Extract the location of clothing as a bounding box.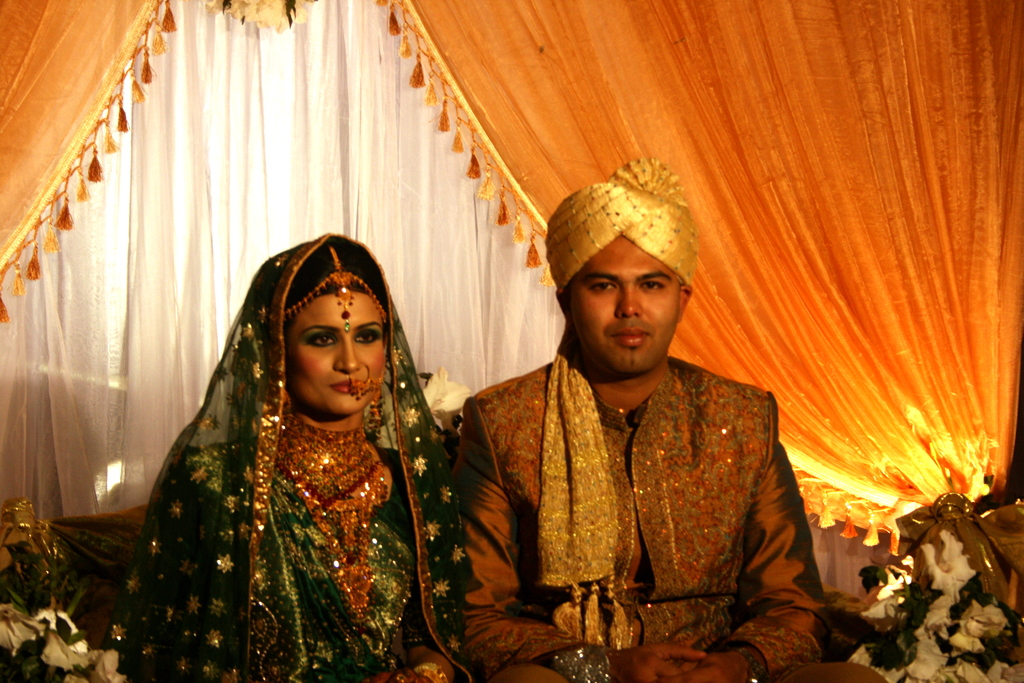
<bbox>426, 174, 819, 680</bbox>.
